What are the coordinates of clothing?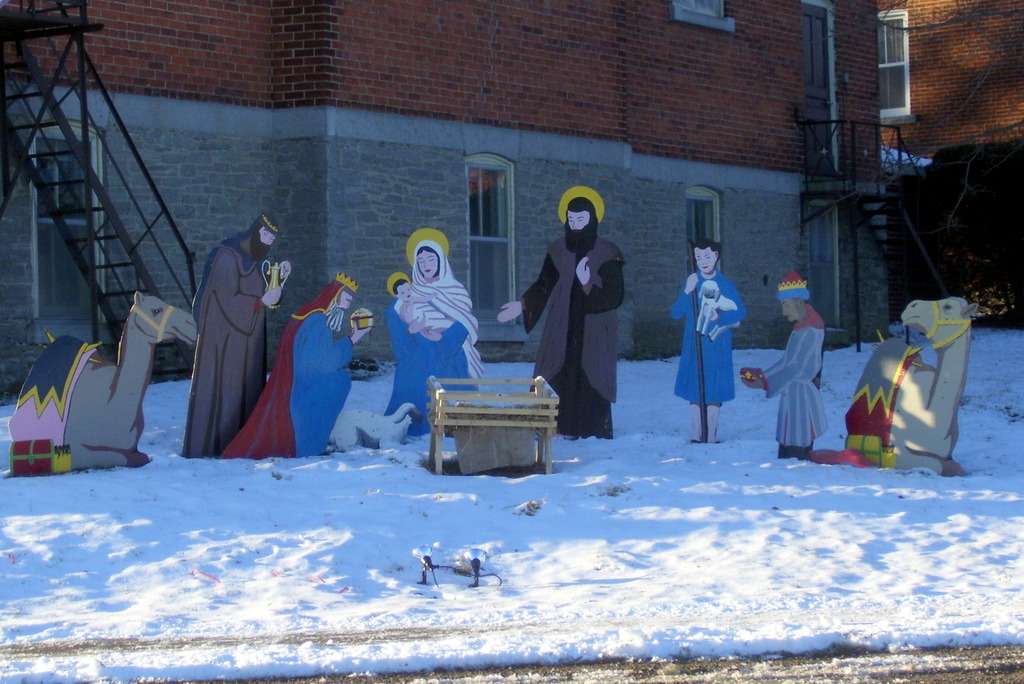
[x1=671, y1=268, x2=745, y2=400].
